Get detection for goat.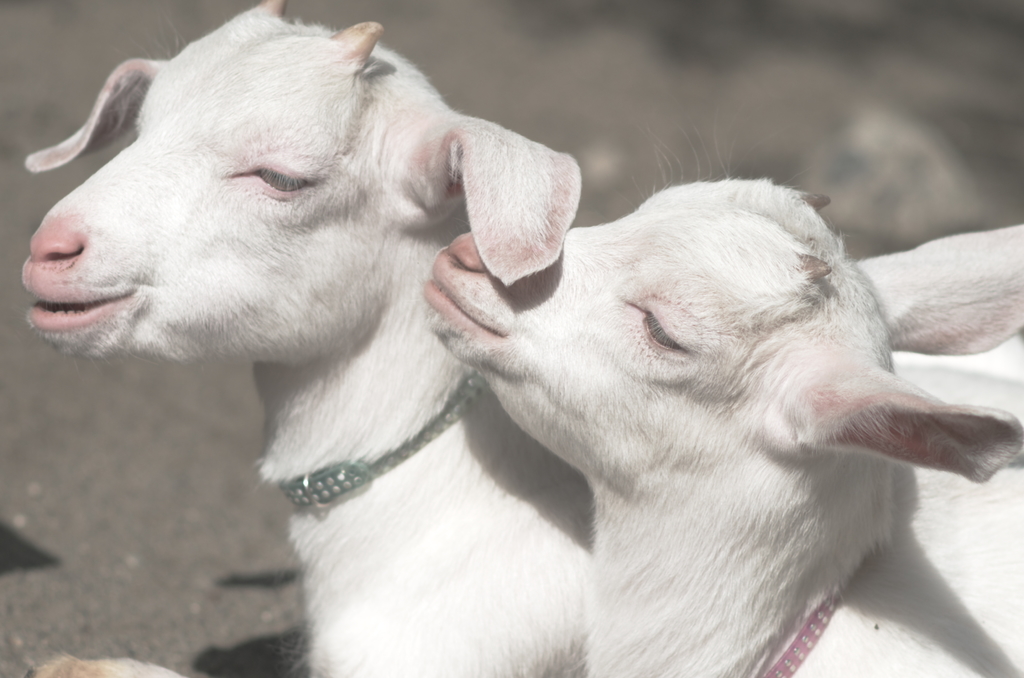
Detection: <box>17,0,595,677</box>.
